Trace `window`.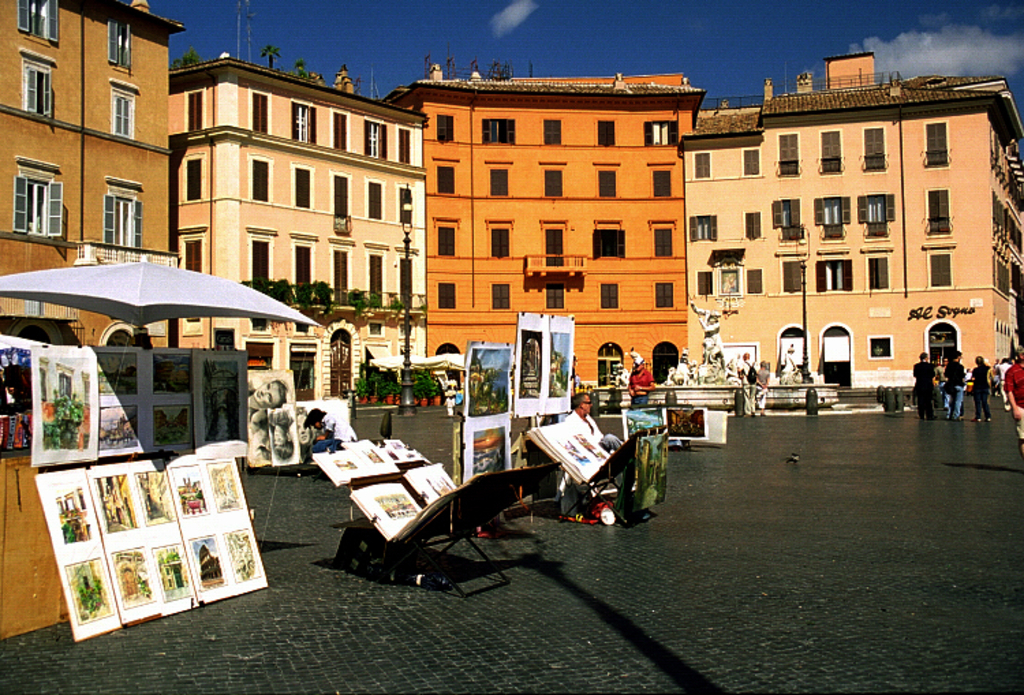
Traced to 399,182,415,223.
